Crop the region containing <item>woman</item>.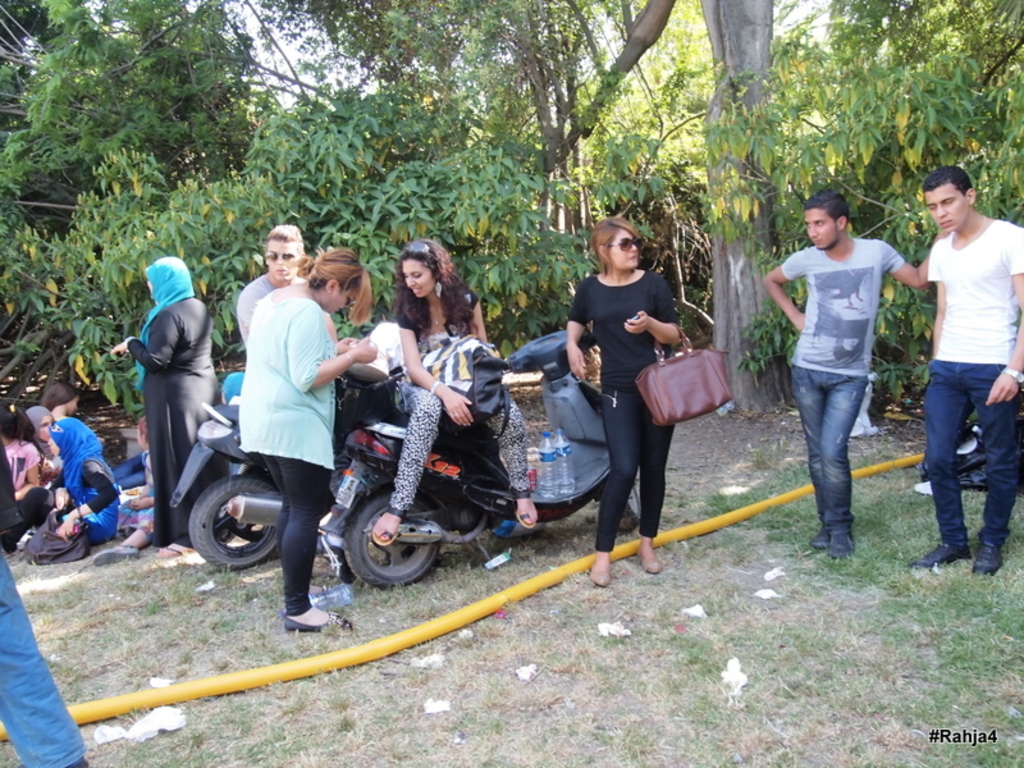
Crop region: {"x1": 562, "y1": 215, "x2": 681, "y2": 589}.
